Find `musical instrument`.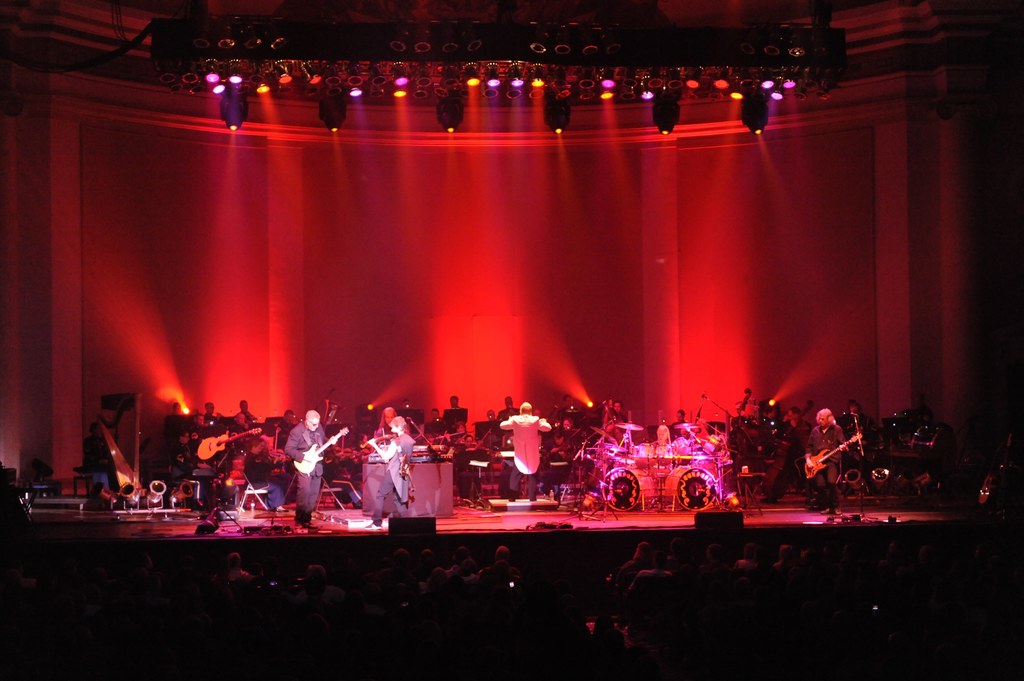
849:414:870:448.
